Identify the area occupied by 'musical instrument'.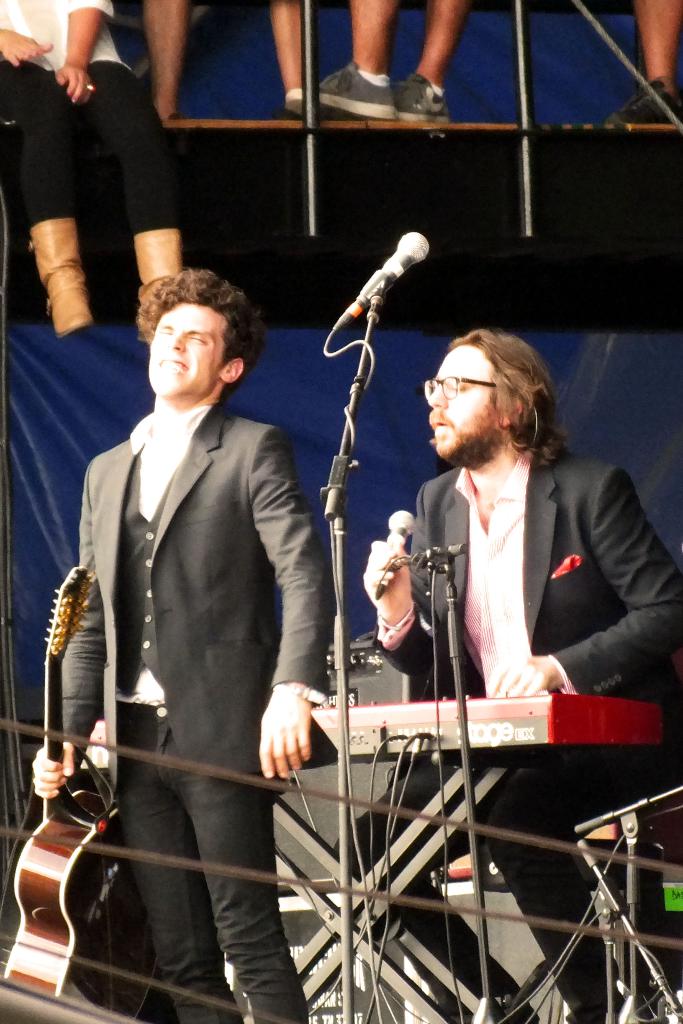
Area: box(288, 688, 666, 770).
